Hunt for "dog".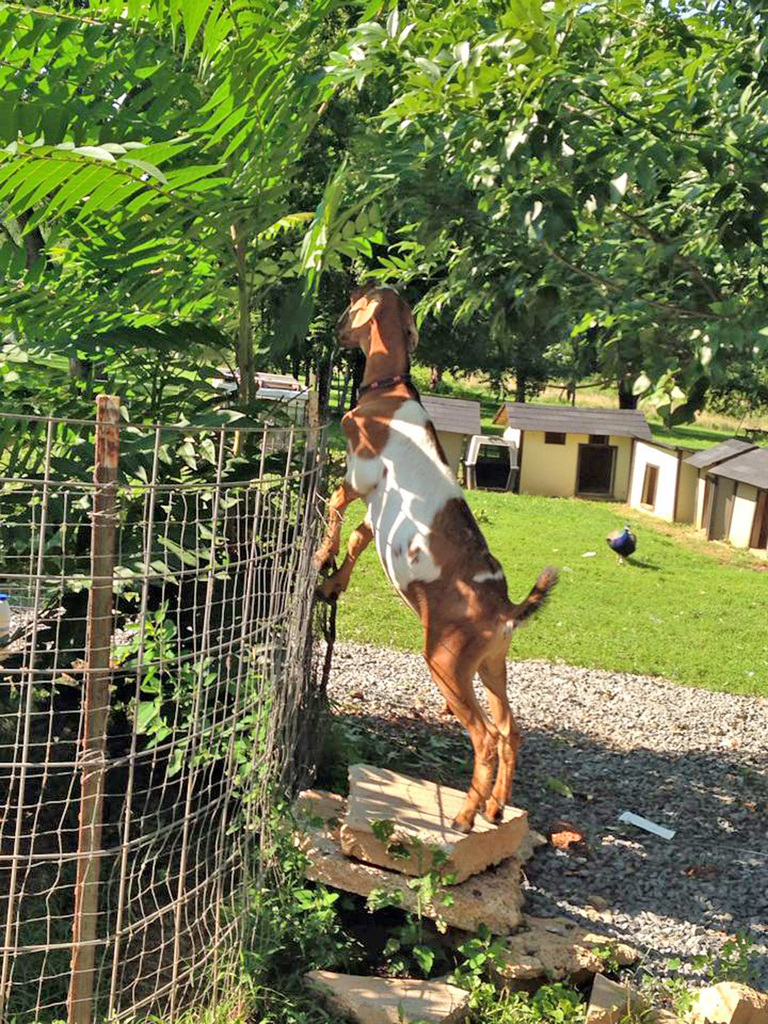
Hunted down at bbox=[308, 281, 560, 834].
